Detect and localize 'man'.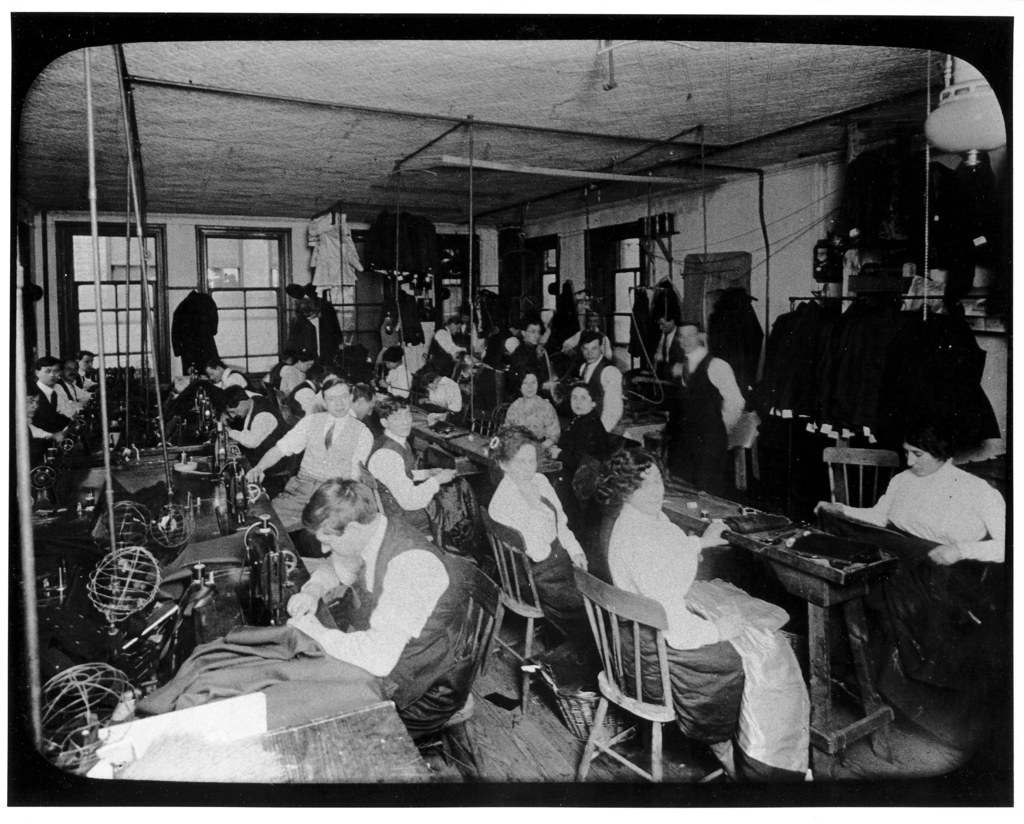
Localized at 571:334:625:437.
